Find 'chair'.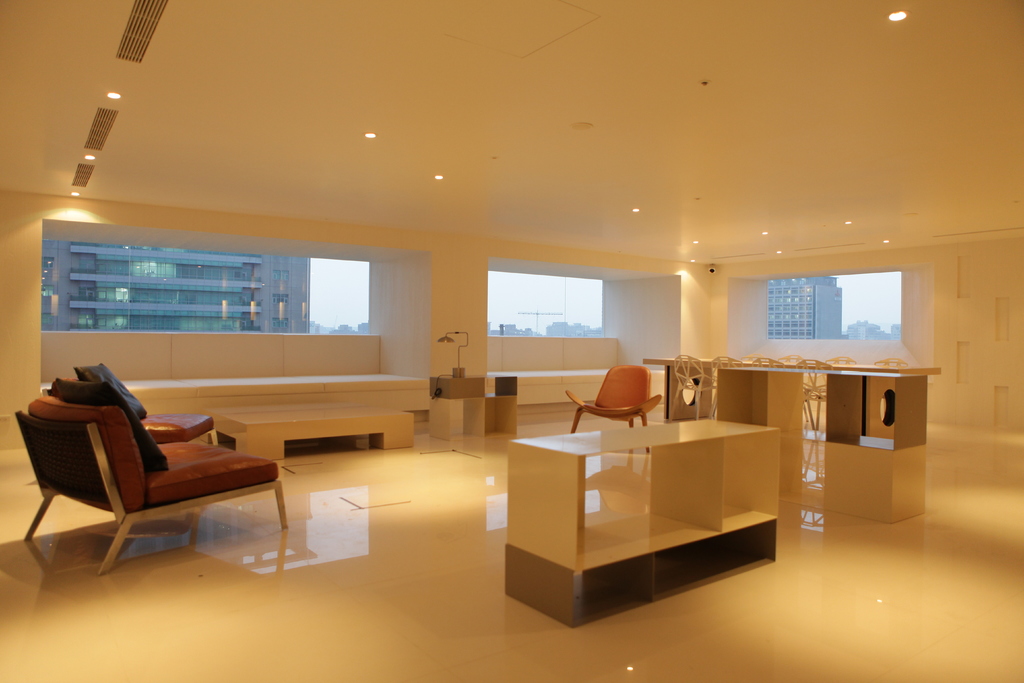
crop(750, 353, 786, 370).
